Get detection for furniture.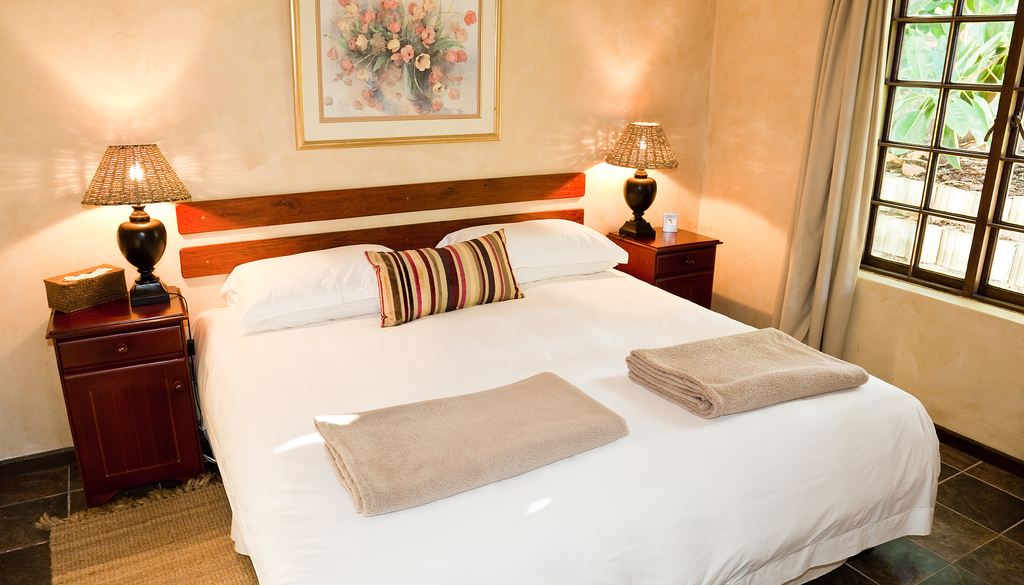
Detection: pyautogui.locateOnScreen(605, 220, 721, 310).
